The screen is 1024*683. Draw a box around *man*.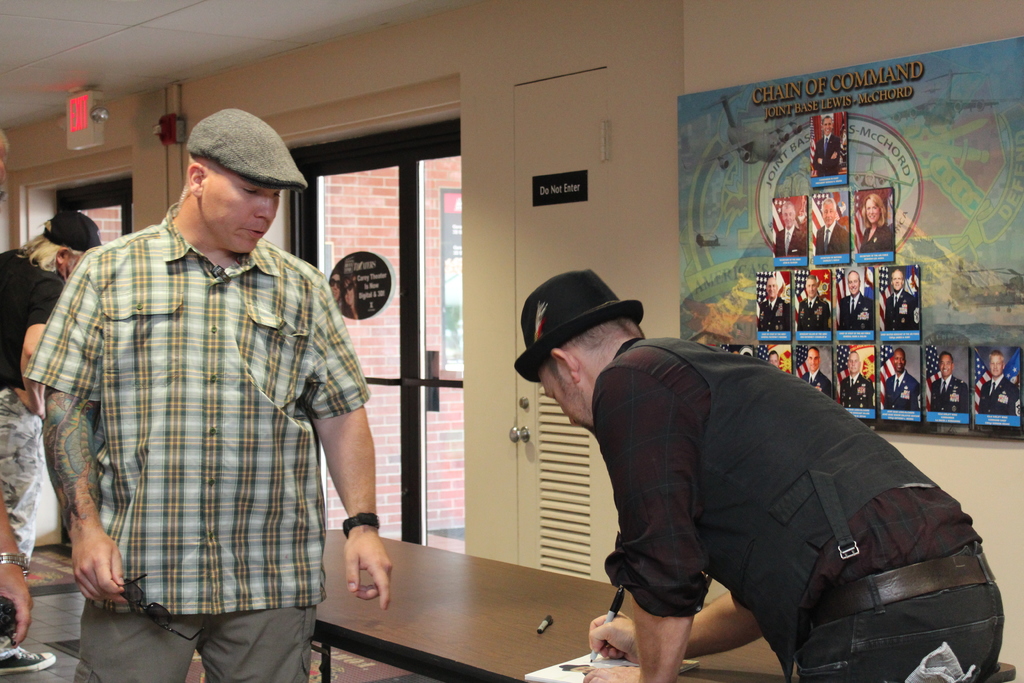
Rect(930, 354, 968, 413).
